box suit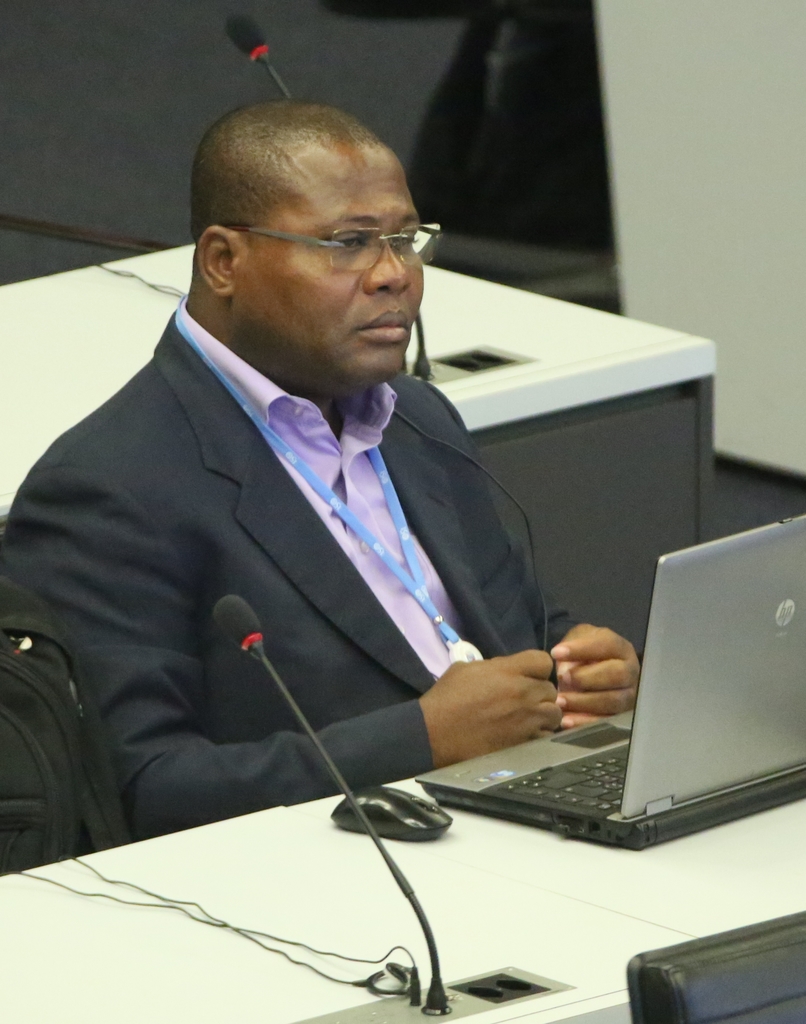
[52, 303, 613, 848]
